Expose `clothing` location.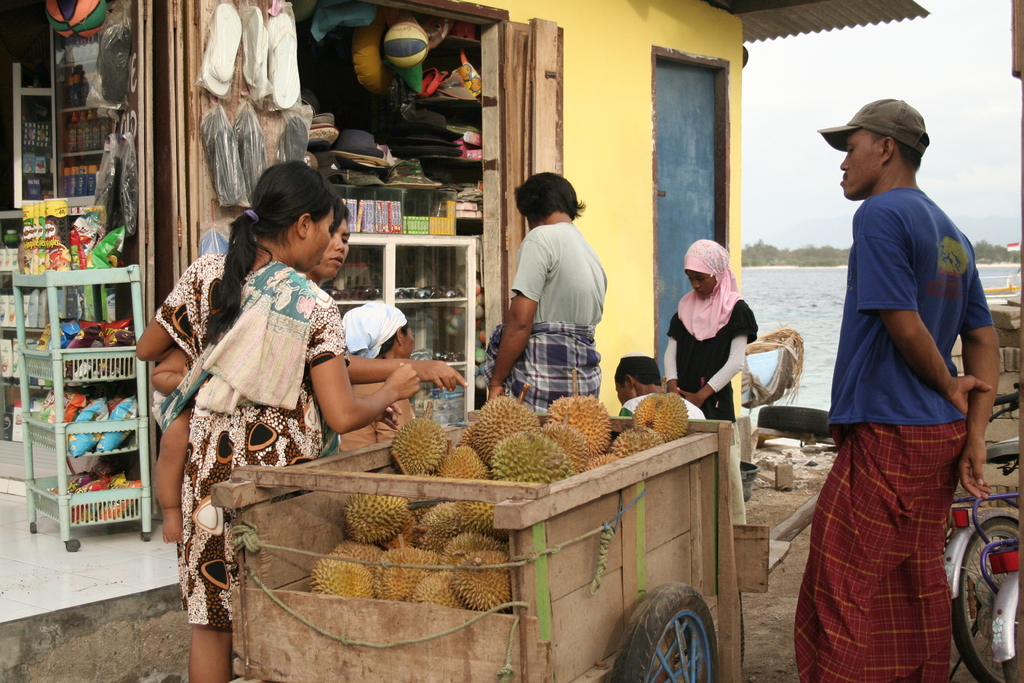
Exposed at rect(342, 372, 417, 450).
